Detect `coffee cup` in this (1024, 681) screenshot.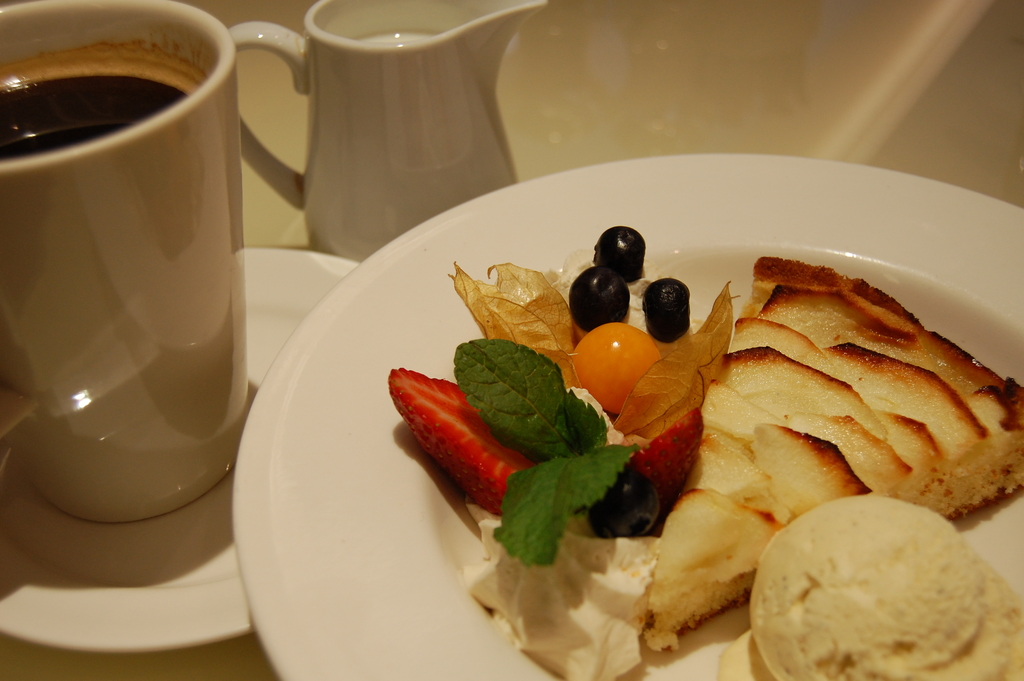
Detection: BBox(0, 0, 250, 525).
